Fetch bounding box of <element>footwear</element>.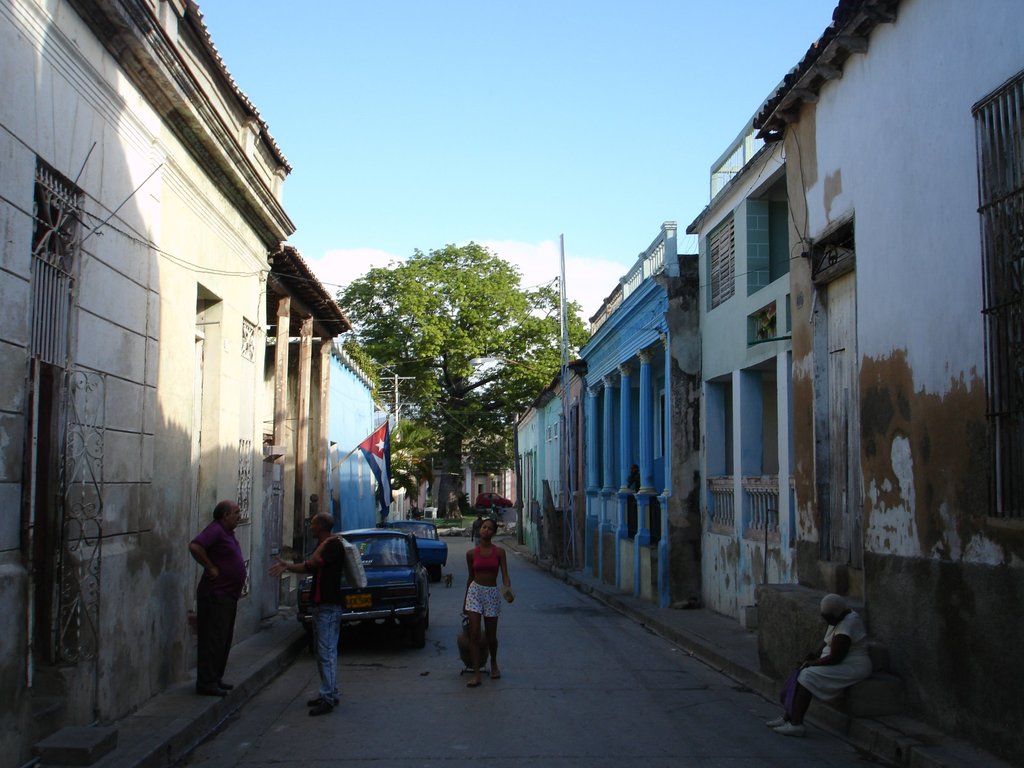
Bbox: crop(217, 682, 234, 692).
